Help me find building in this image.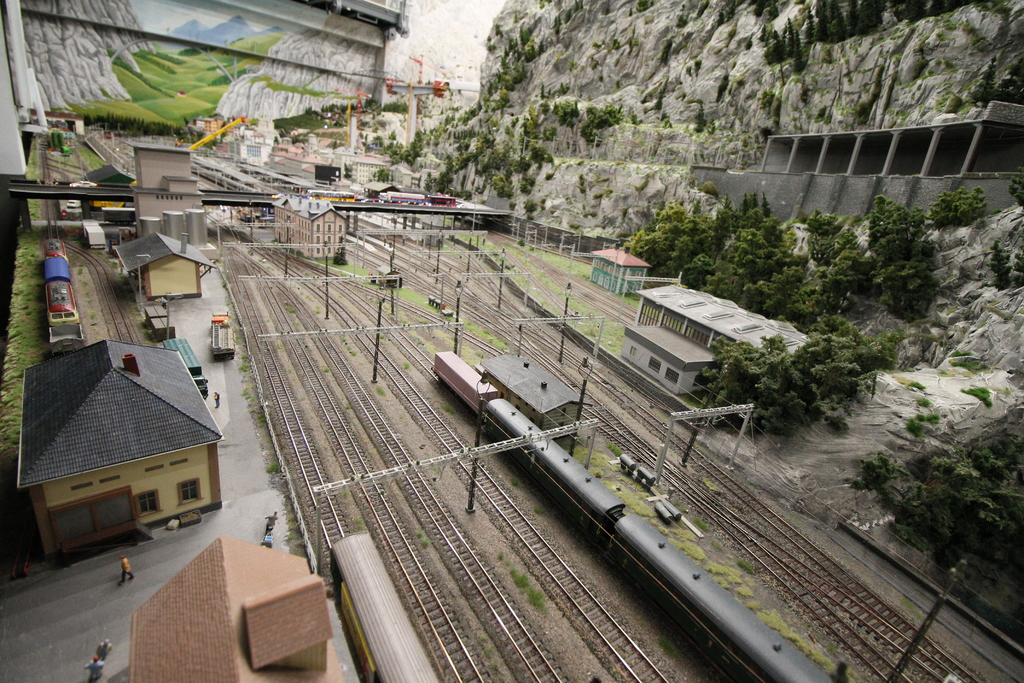
Found it: 130:534:344:682.
